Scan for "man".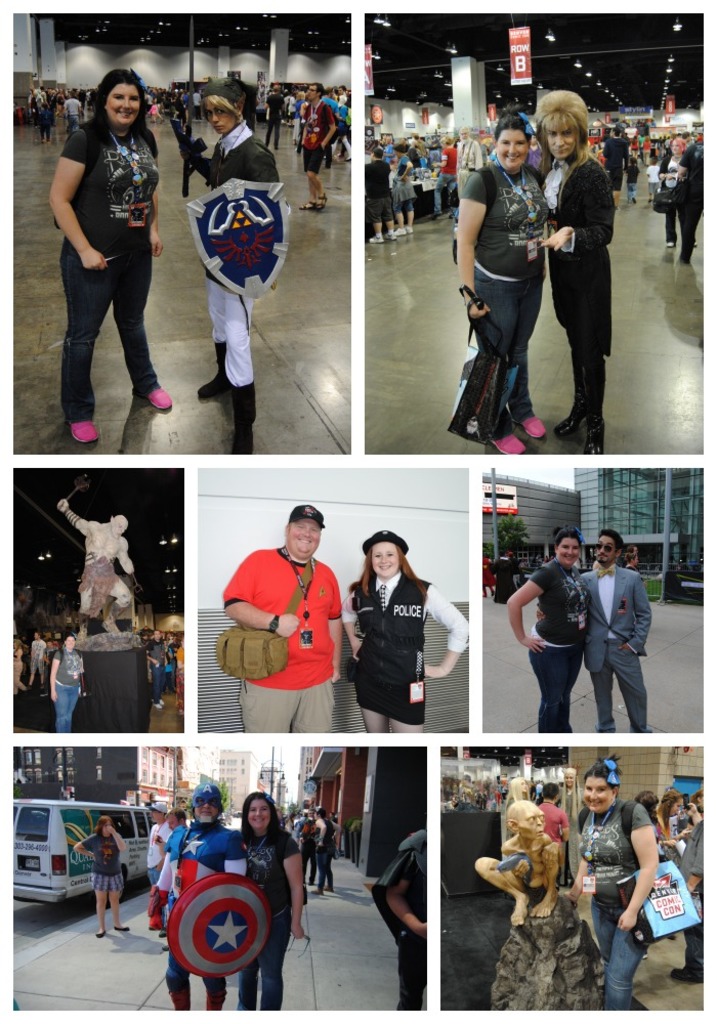
Scan result: pyautogui.locateOnScreen(210, 499, 347, 737).
